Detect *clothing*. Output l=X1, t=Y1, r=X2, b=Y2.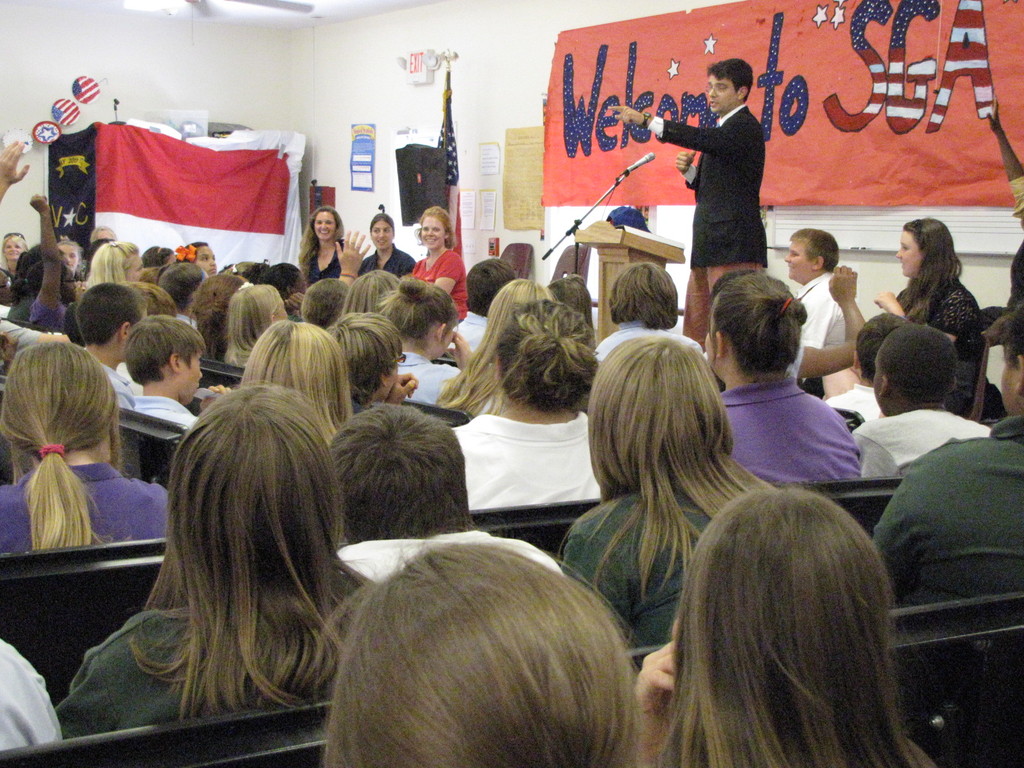
l=794, t=275, r=847, b=379.
